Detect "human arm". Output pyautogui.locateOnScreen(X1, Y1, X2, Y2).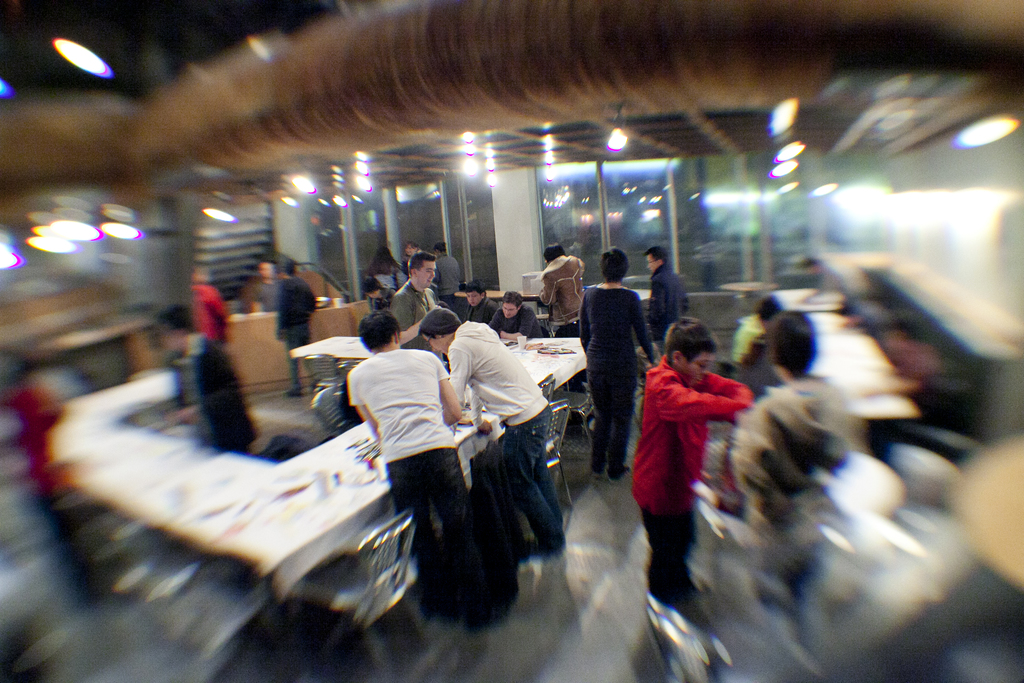
pyautogui.locateOnScreen(385, 293, 422, 343).
